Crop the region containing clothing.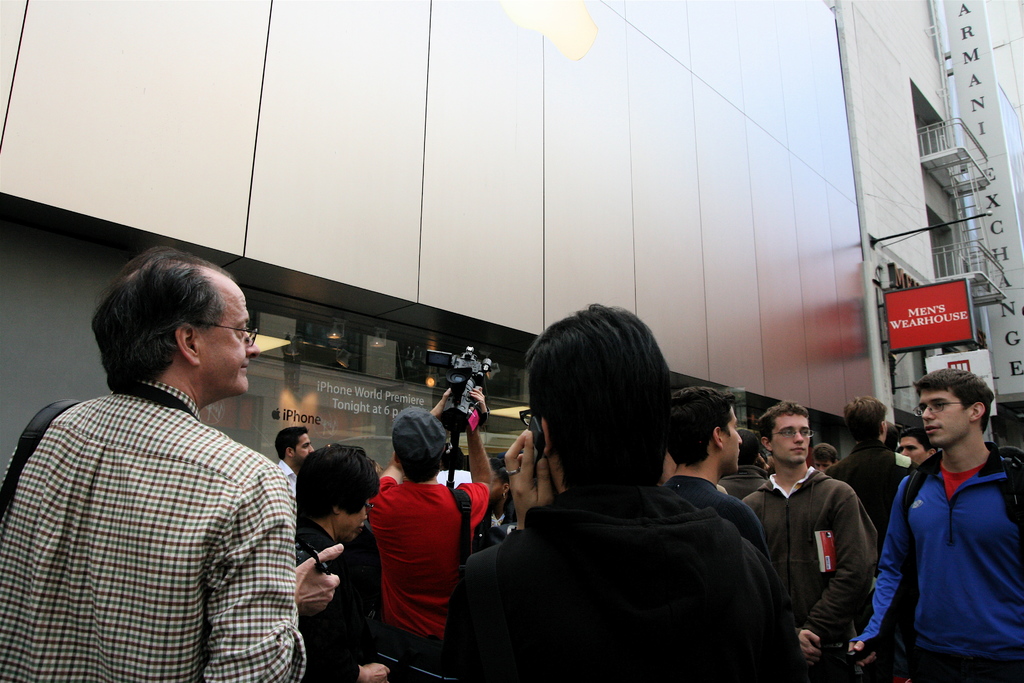
Crop region: [359, 482, 486, 682].
